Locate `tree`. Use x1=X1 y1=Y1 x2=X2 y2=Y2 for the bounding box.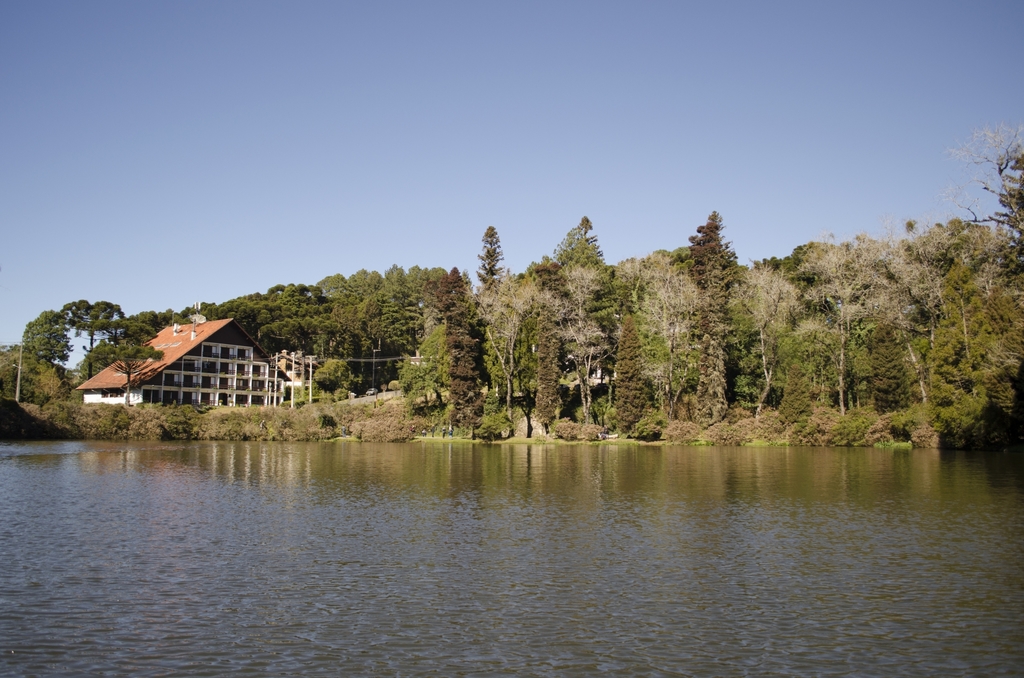
x1=730 y1=270 x2=794 y2=408.
